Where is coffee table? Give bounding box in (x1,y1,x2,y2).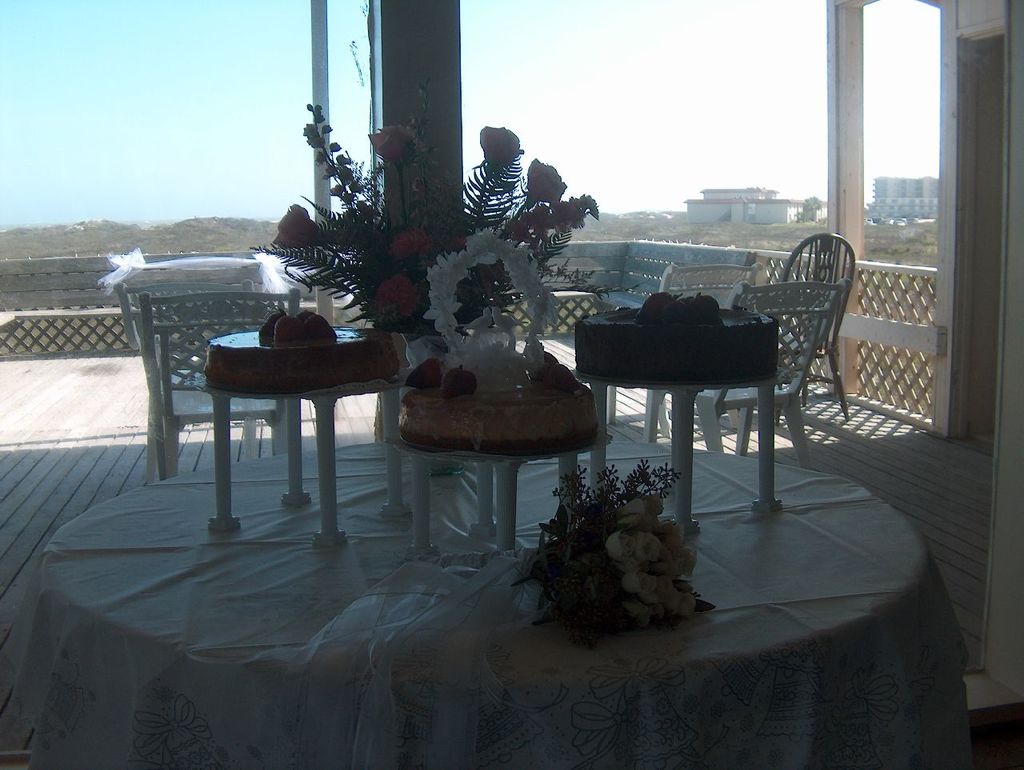
(43,445,968,769).
